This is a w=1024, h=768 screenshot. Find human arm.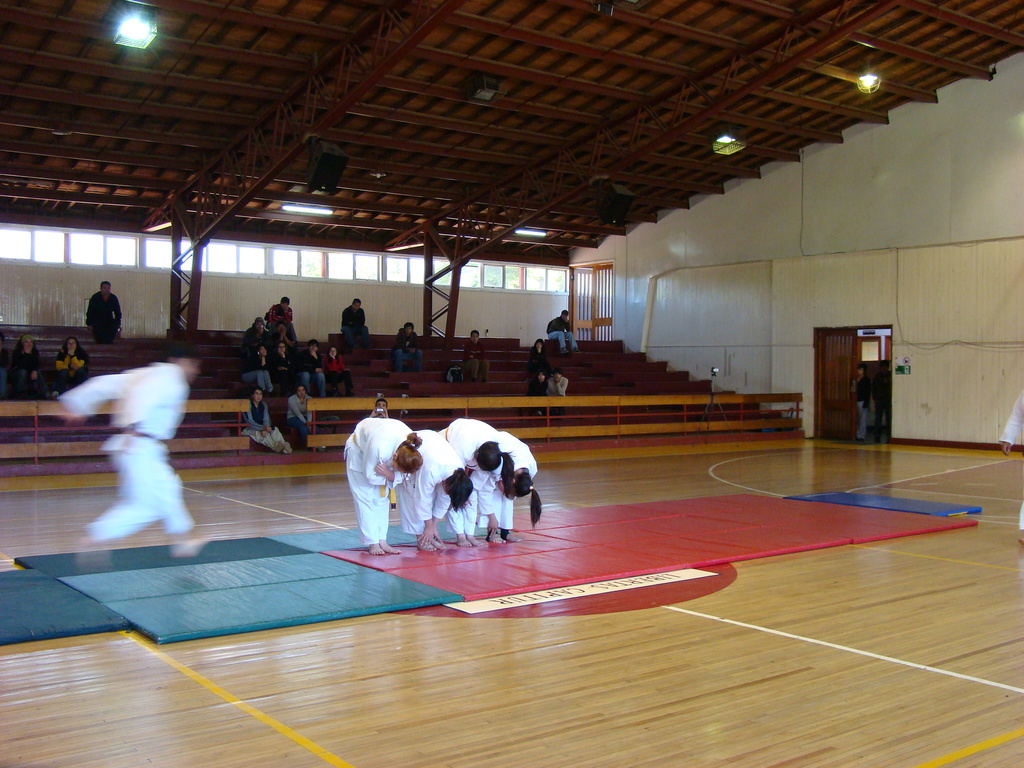
Bounding box: select_region(380, 408, 388, 419).
